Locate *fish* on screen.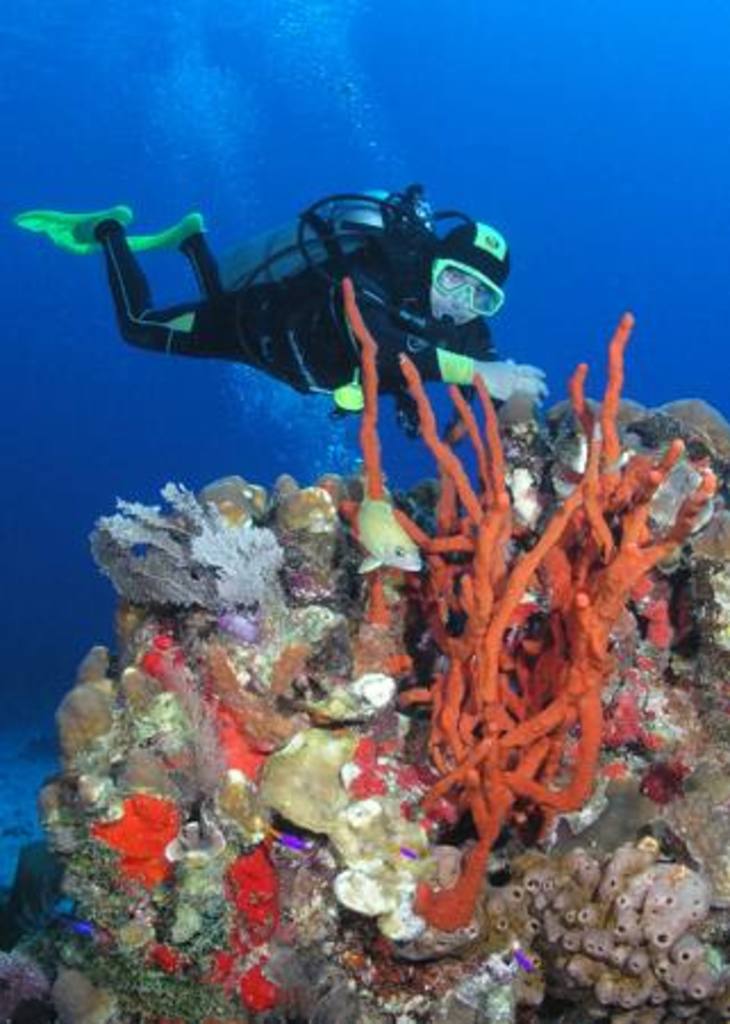
On screen at crop(332, 492, 425, 573).
